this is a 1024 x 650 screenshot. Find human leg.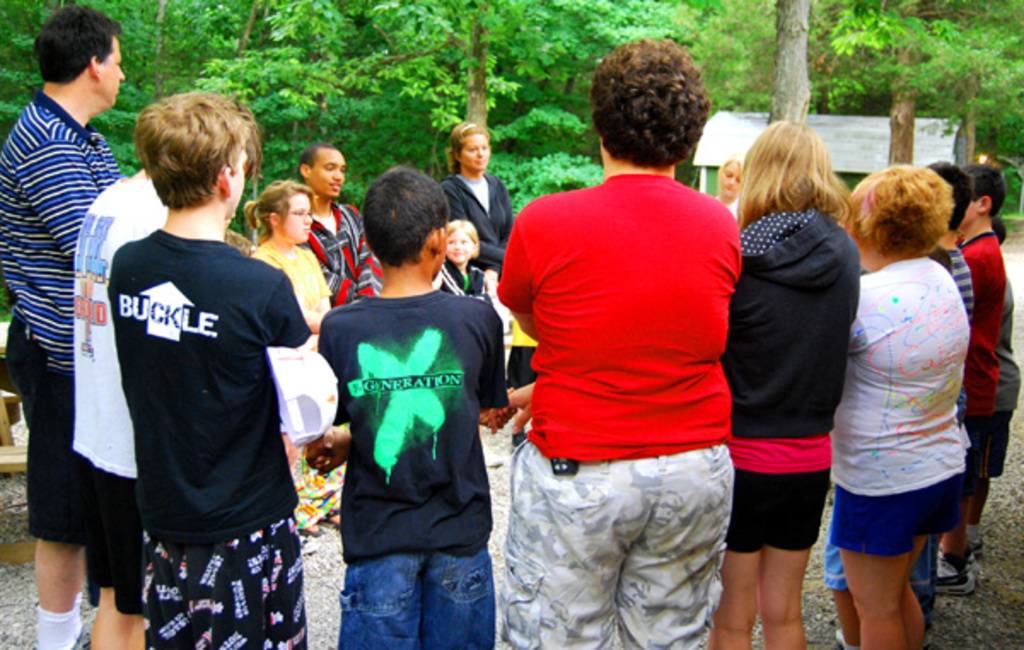
Bounding box: rect(341, 549, 423, 648).
